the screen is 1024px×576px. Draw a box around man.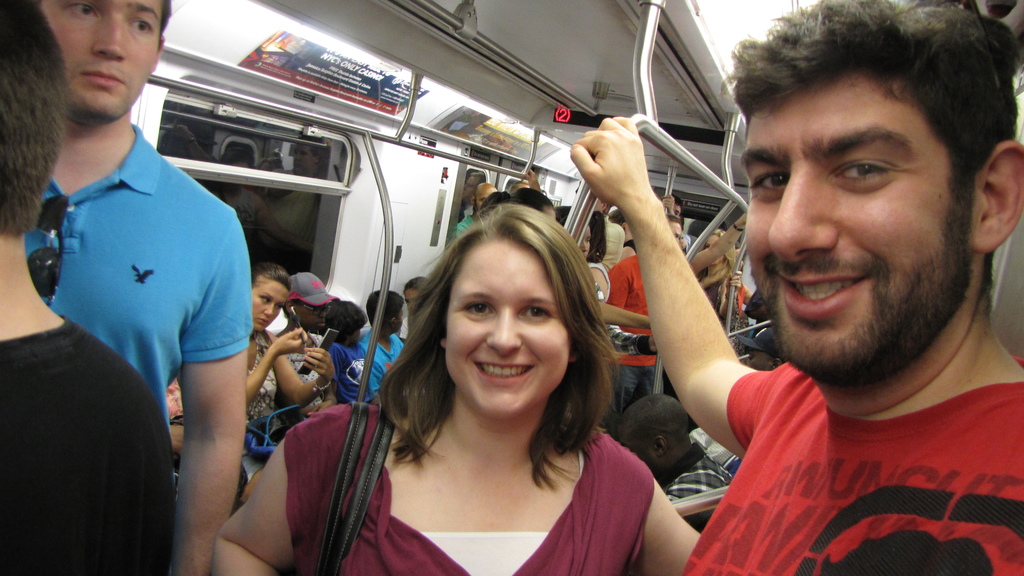
bbox=[283, 272, 339, 410].
